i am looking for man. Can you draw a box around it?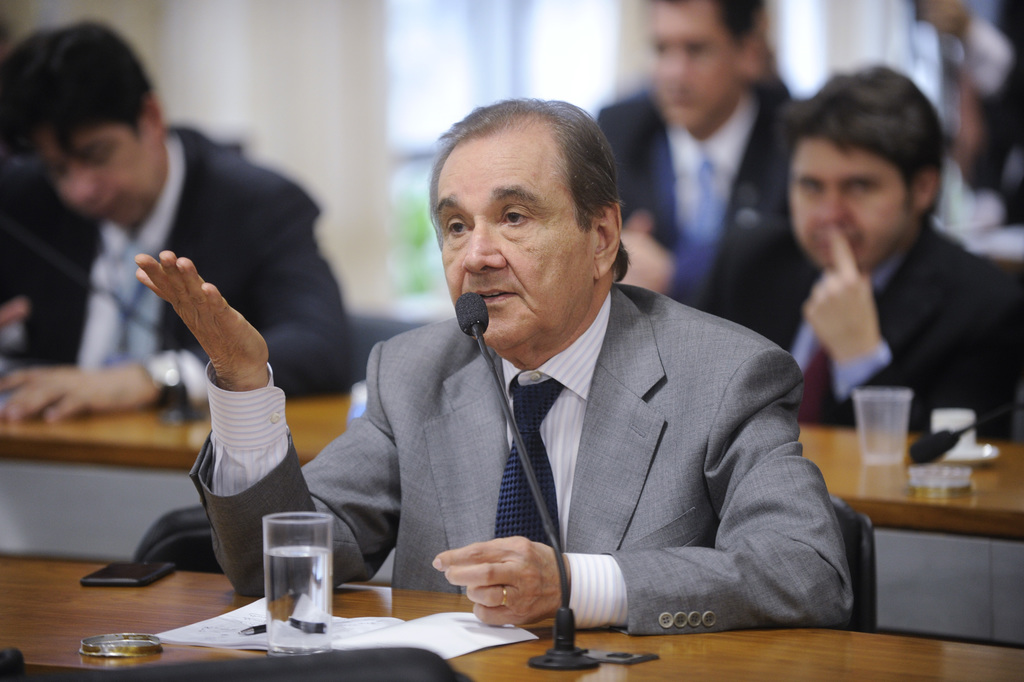
Sure, the bounding box is (left=0, top=20, right=366, bottom=435).
